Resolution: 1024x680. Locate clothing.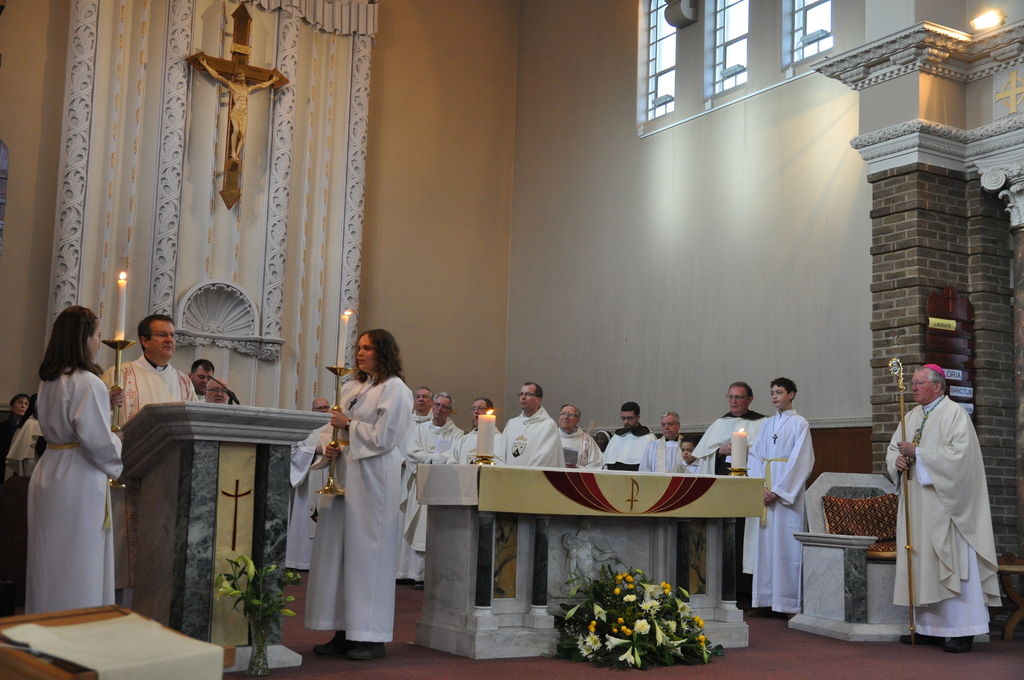
(x1=4, y1=413, x2=44, y2=482).
